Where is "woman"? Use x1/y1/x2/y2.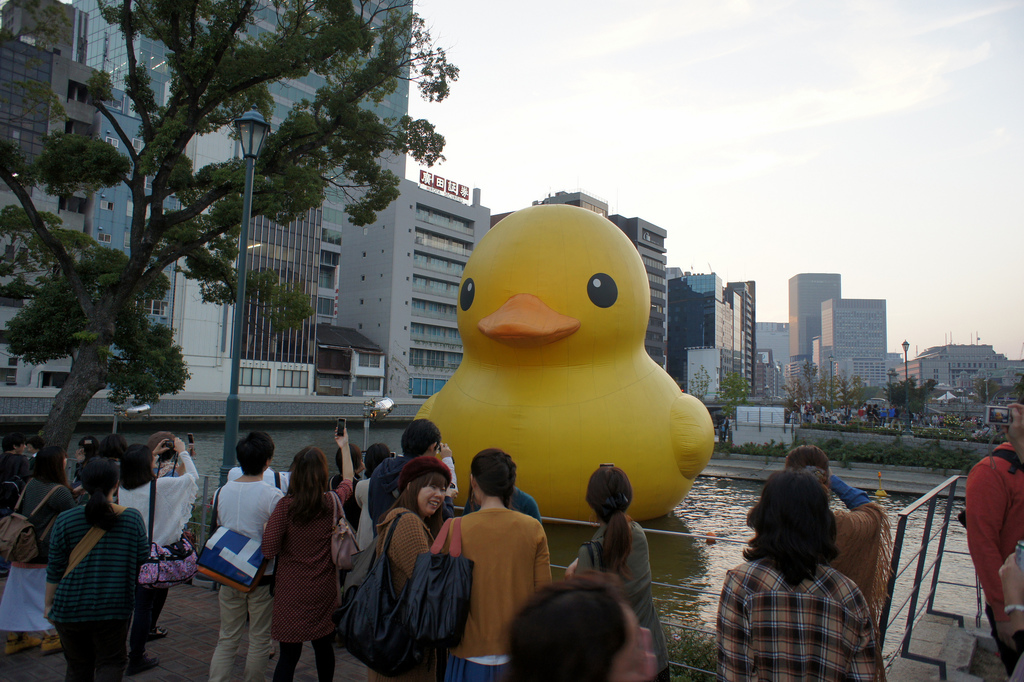
44/455/147/681.
